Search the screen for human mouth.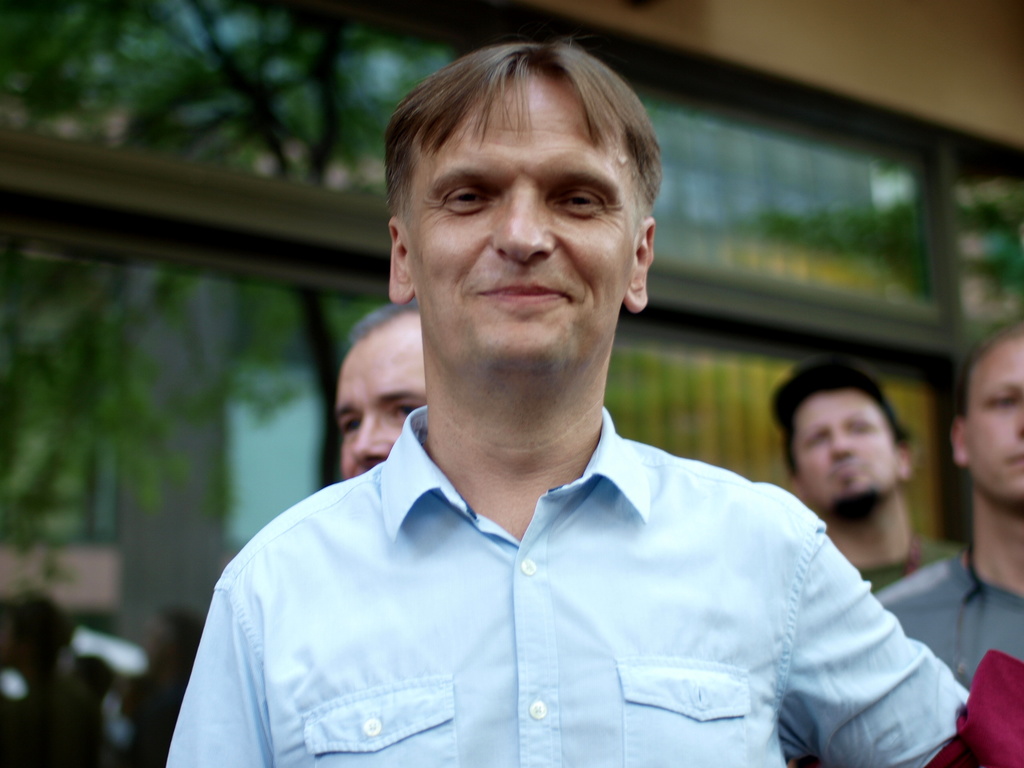
Found at [476,273,572,315].
